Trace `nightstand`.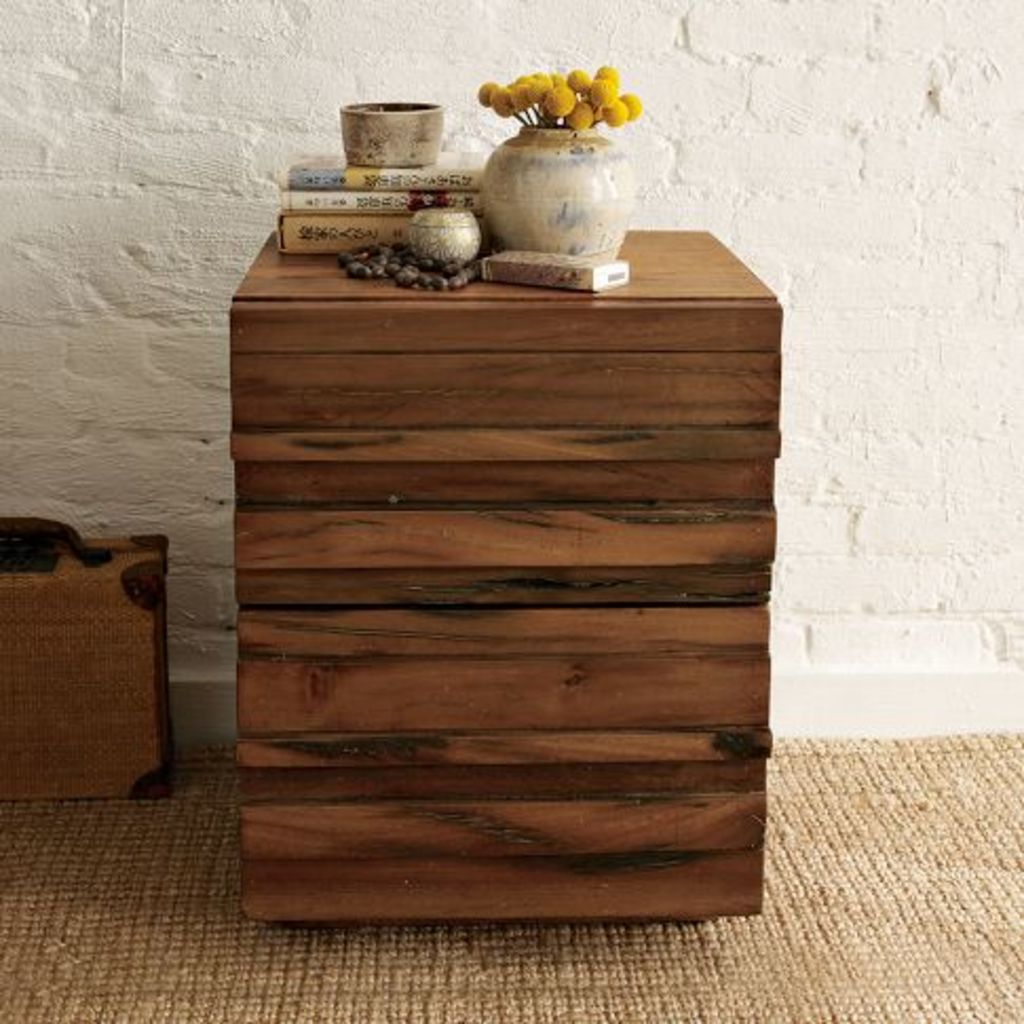
Traced to [186,222,792,946].
